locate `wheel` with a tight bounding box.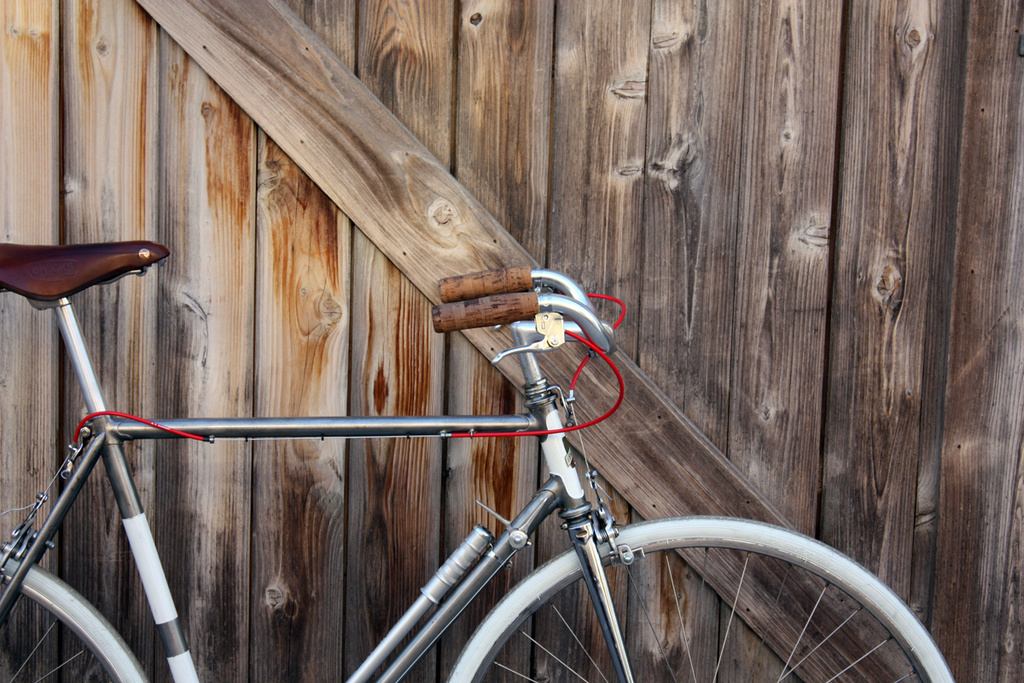
0,563,150,682.
